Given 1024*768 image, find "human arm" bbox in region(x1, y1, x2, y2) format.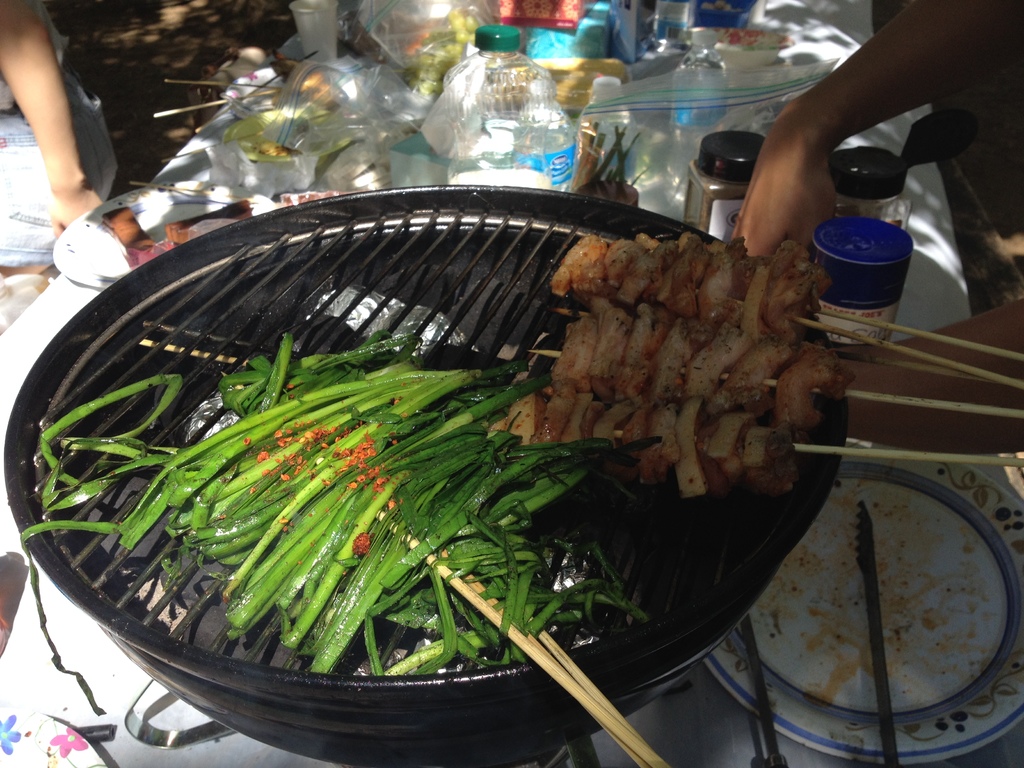
region(829, 297, 1023, 451).
